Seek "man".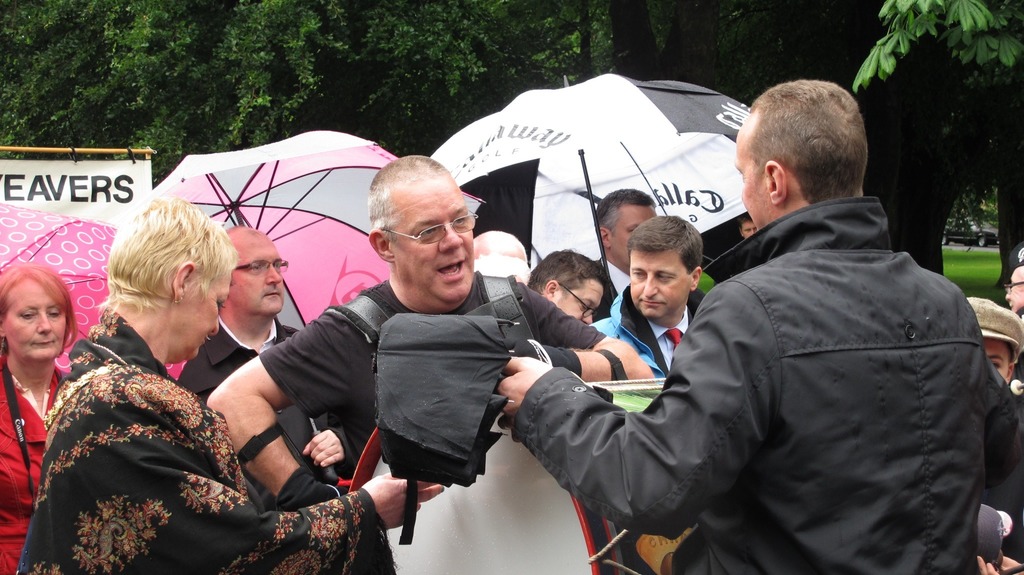
(998, 258, 1023, 322).
